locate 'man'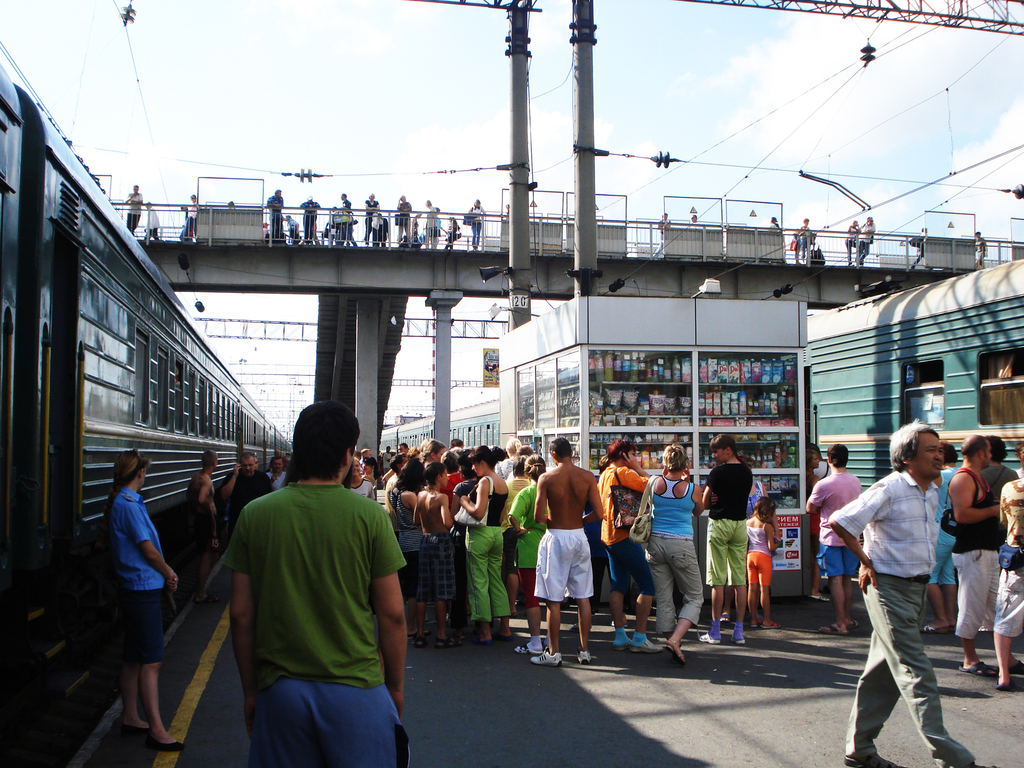
box(179, 450, 221, 600)
